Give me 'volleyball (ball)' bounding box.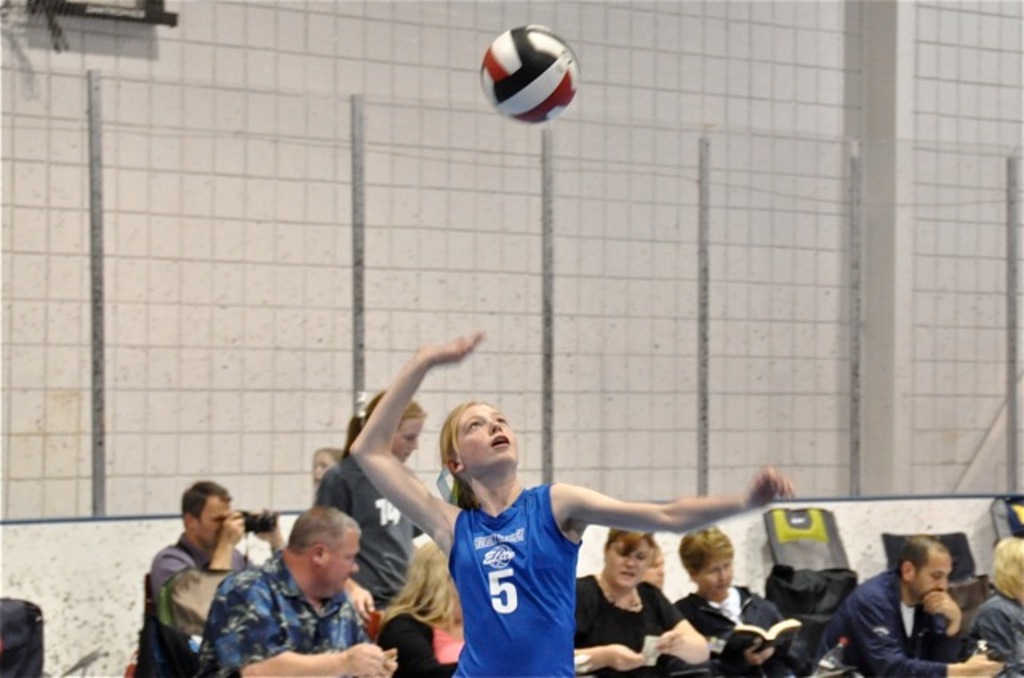
[left=480, top=11, right=581, bottom=126].
